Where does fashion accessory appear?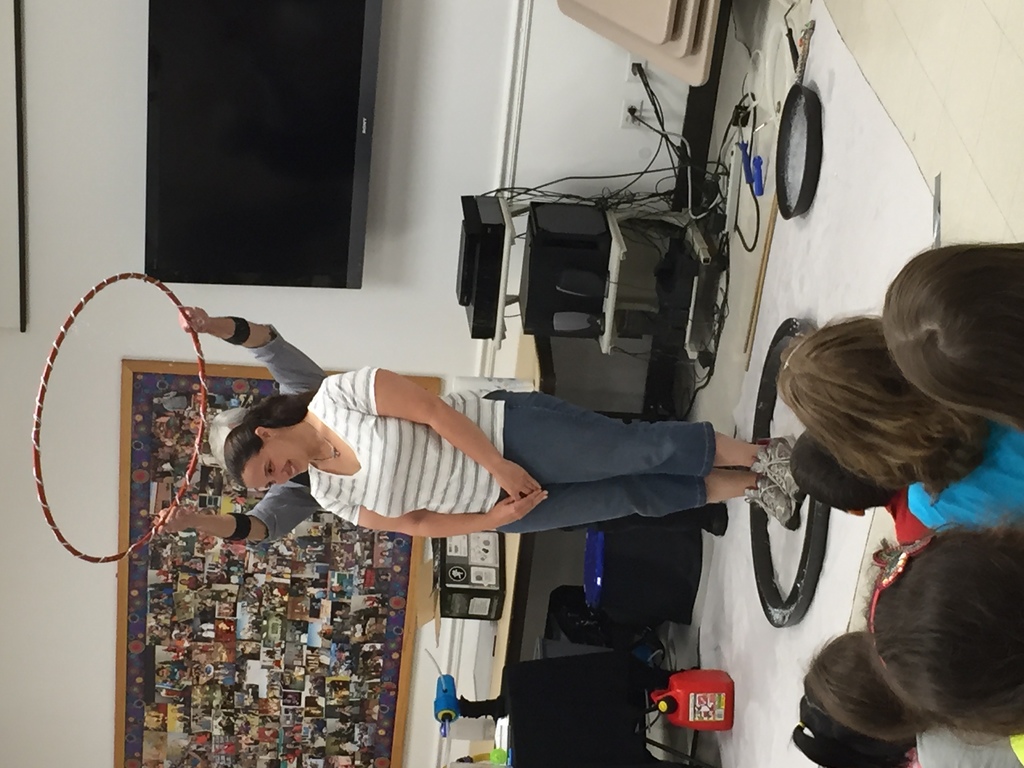
Appears at 745:435:801:504.
